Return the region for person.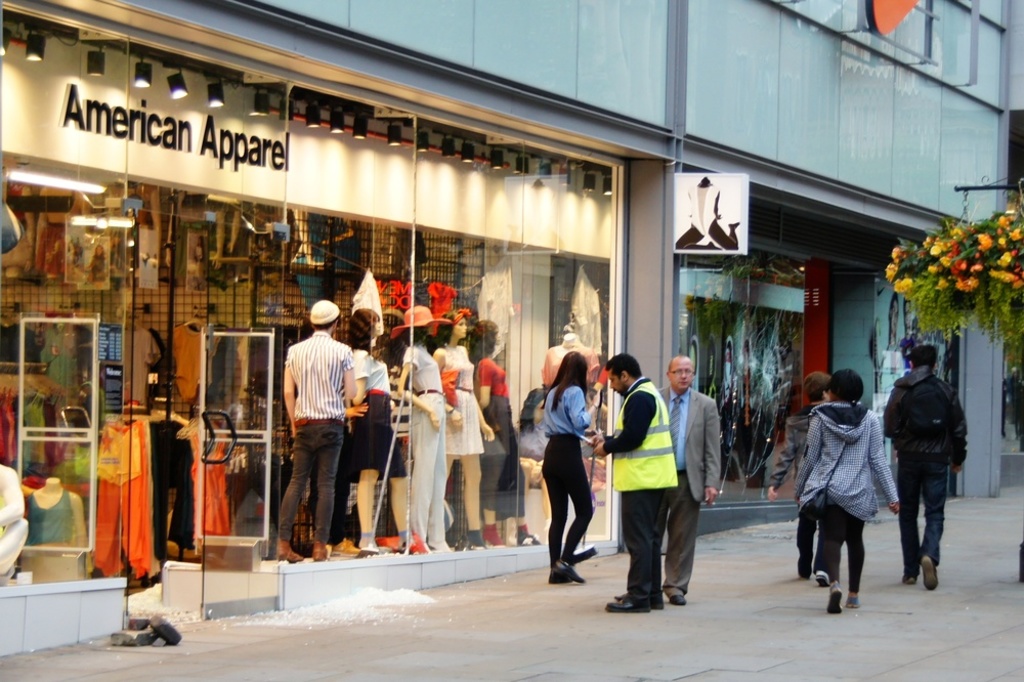
left=468, top=315, right=536, bottom=547.
